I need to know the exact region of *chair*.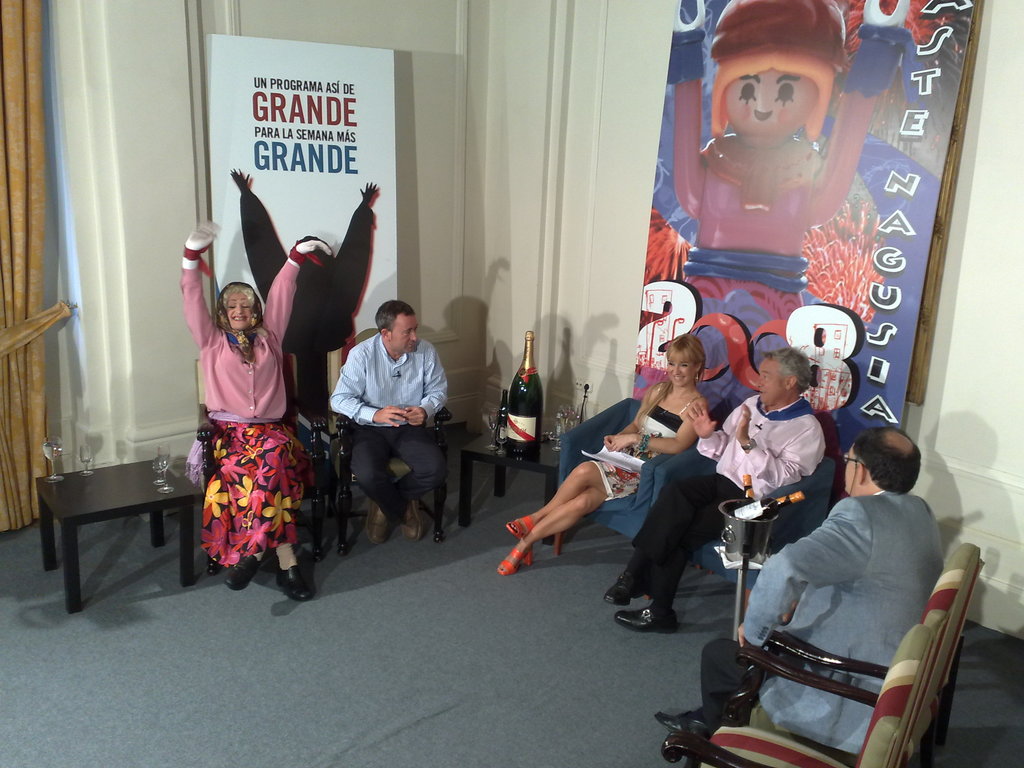
Region: (703,543,989,758).
